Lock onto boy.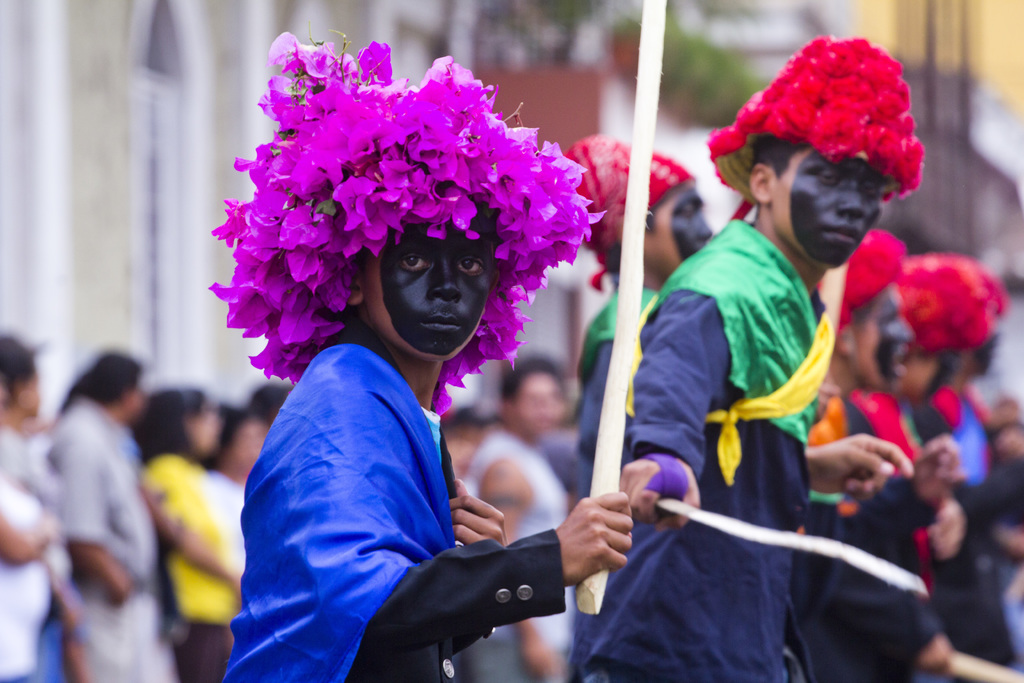
Locked: locate(881, 253, 1023, 682).
